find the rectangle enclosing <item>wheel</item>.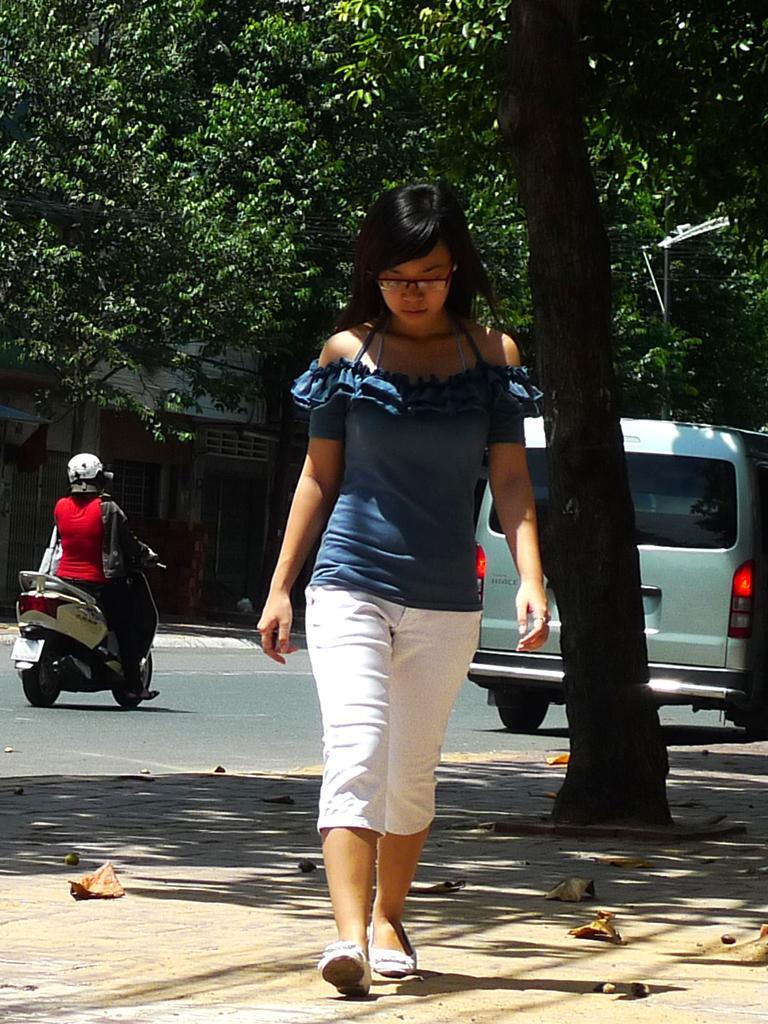
[x1=114, y1=653, x2=153, y2=708].
